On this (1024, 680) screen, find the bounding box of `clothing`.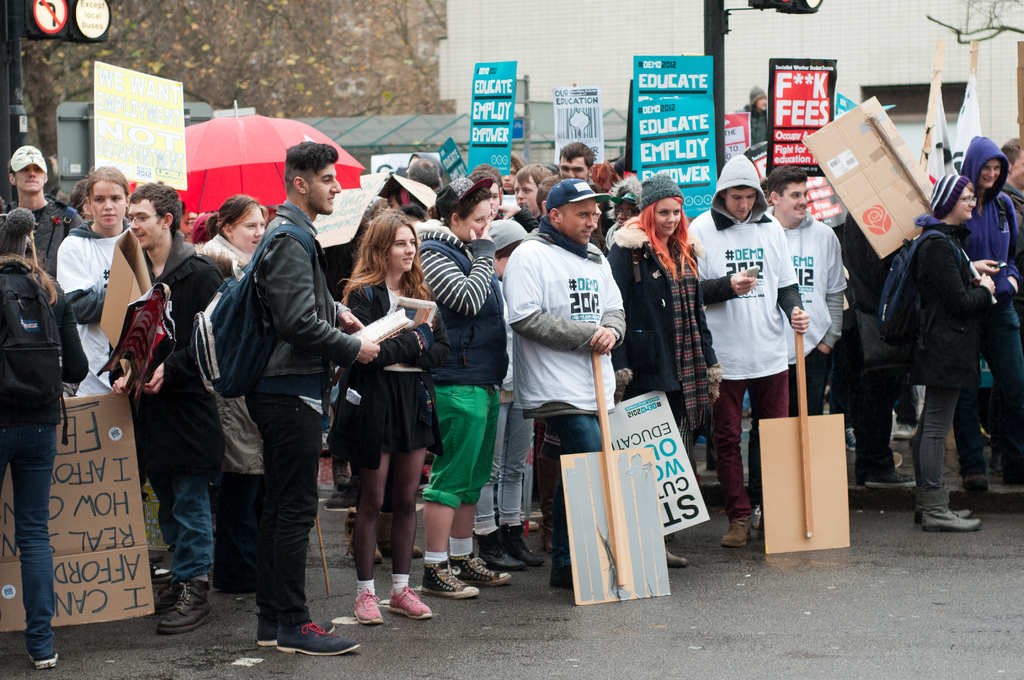
Bounding box: bbox=[689, 154, 804, 520].
